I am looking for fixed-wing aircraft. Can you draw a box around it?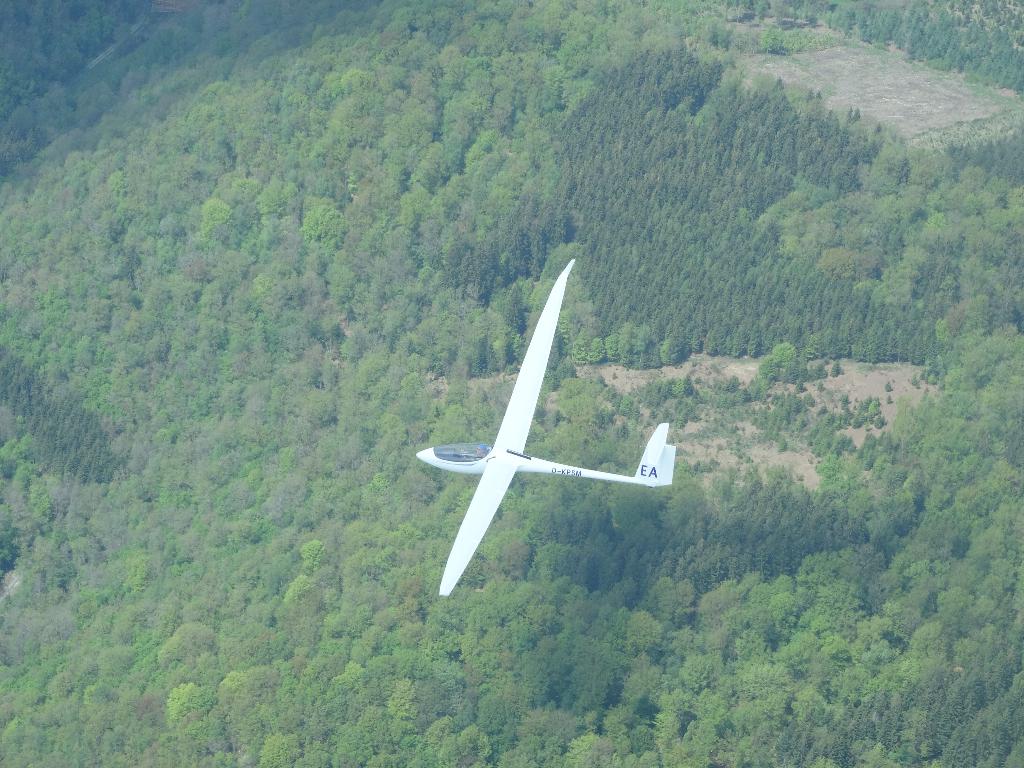
Sure, the bounding box is [x1=403, y1=252, x2=686, y2=600].
